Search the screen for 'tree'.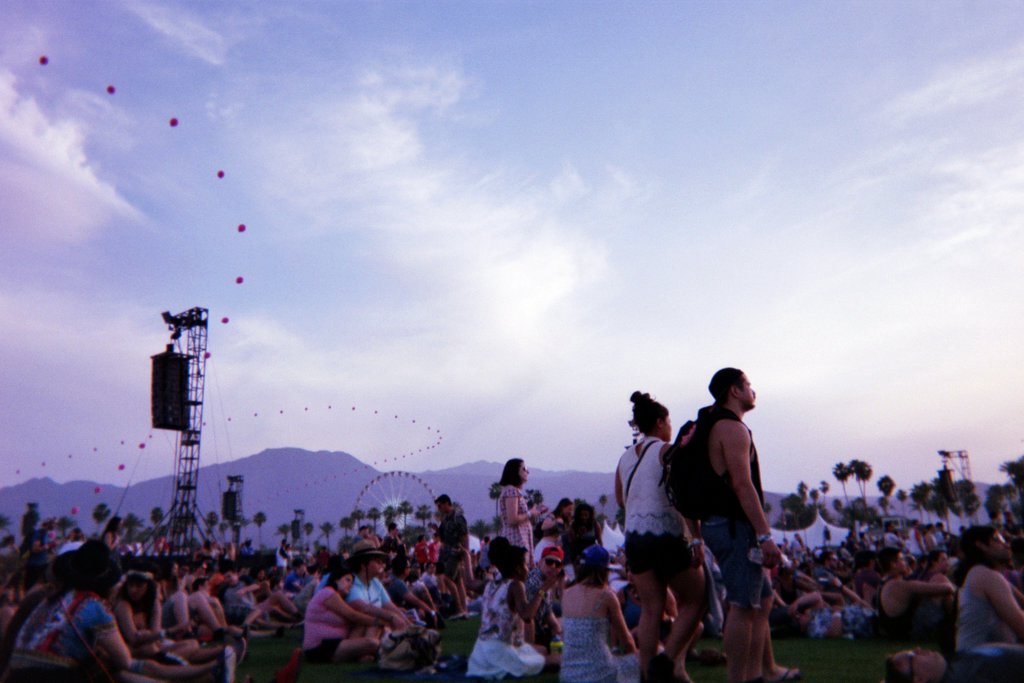
Found at [601,493,607,519].
